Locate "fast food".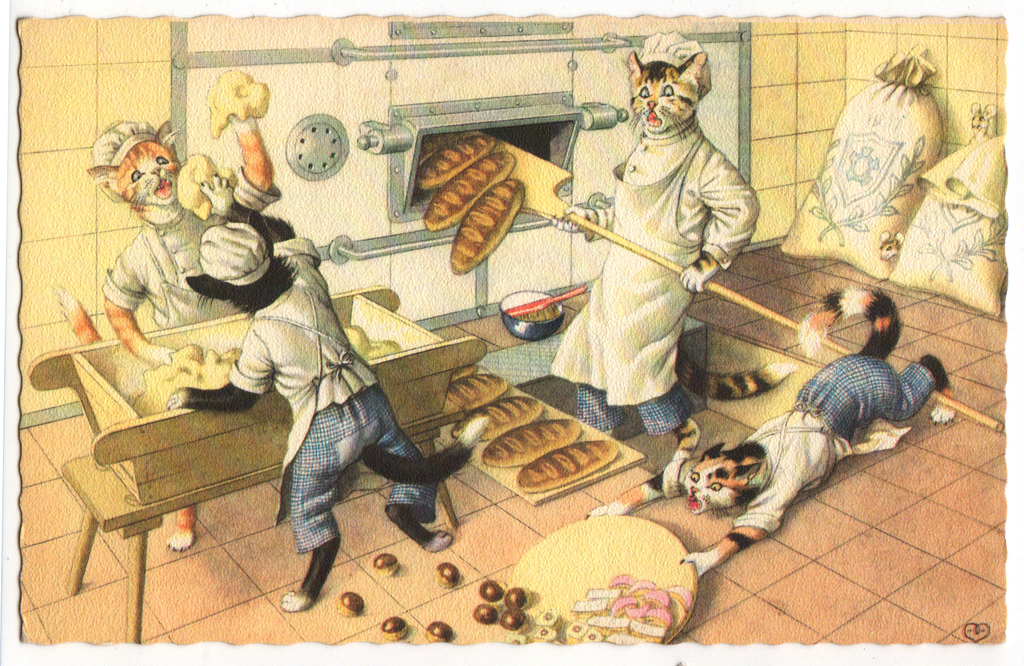
Bounding box: (x1=481, y1=407, x2=588, y2=471).
